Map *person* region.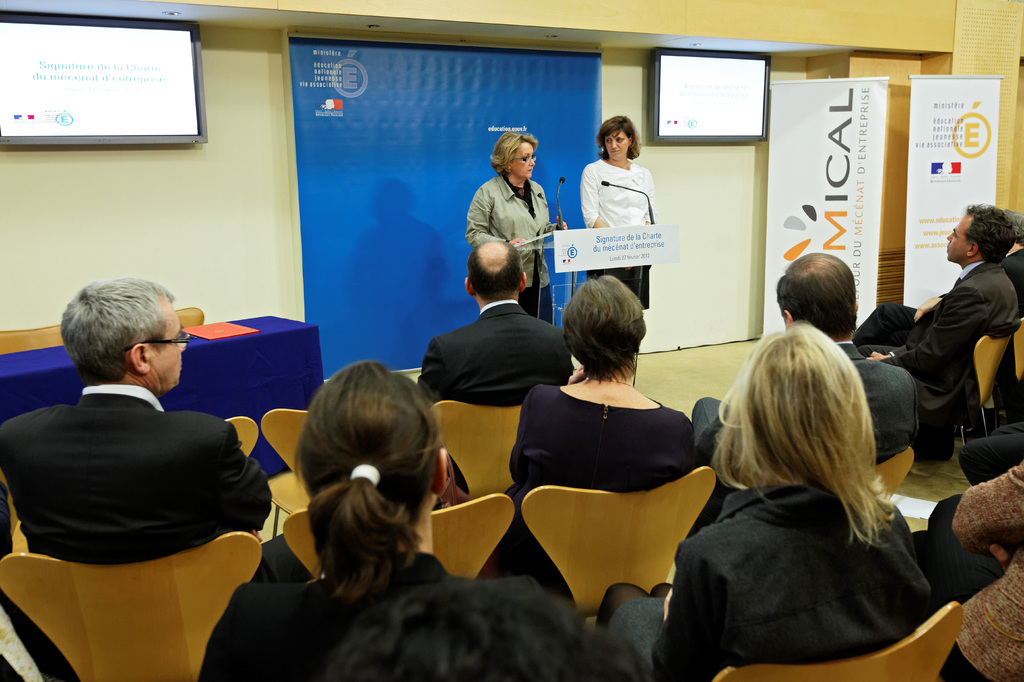
Mapped to left=937, top=450, right=1023, bottom=681.
